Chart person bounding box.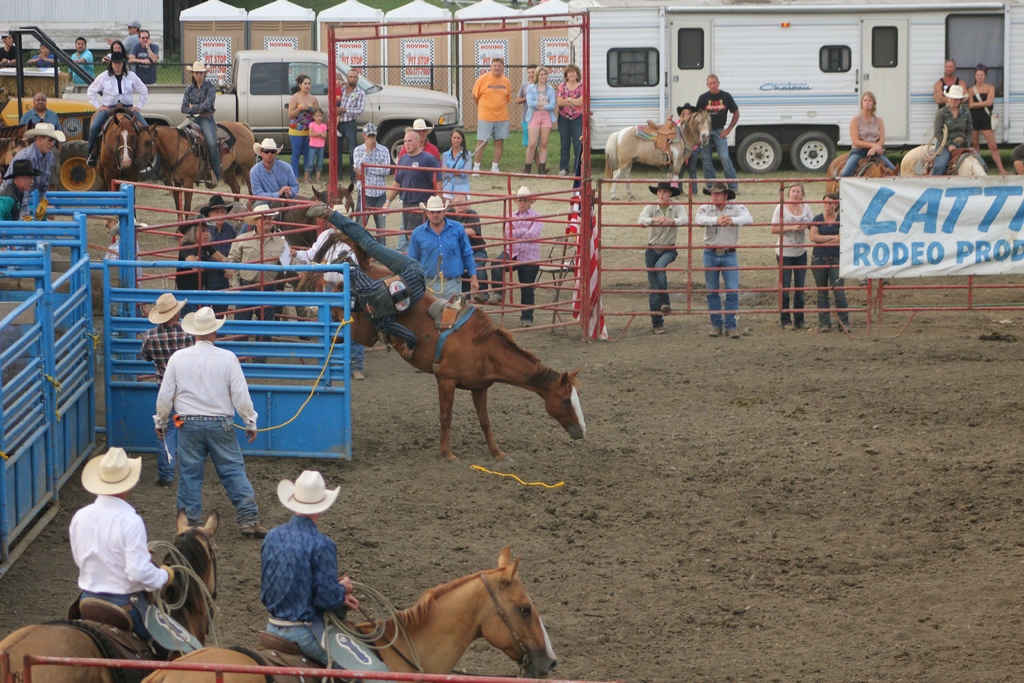
Charted: 687:72:748:194.
